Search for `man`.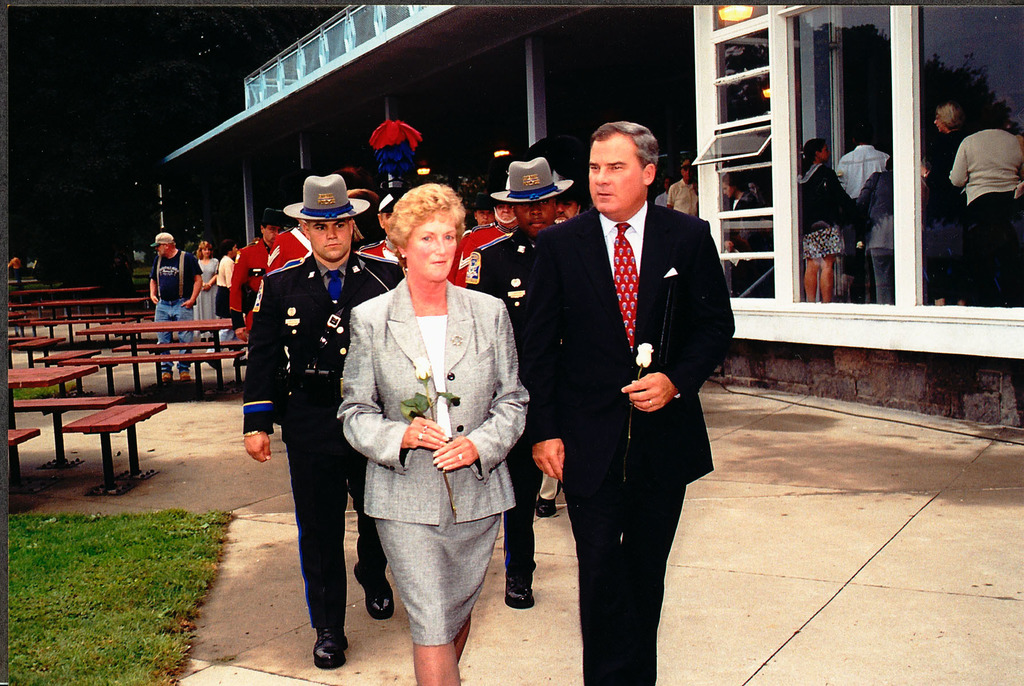
Found at (x1=833, y1=120, x2=891, y2=306).
